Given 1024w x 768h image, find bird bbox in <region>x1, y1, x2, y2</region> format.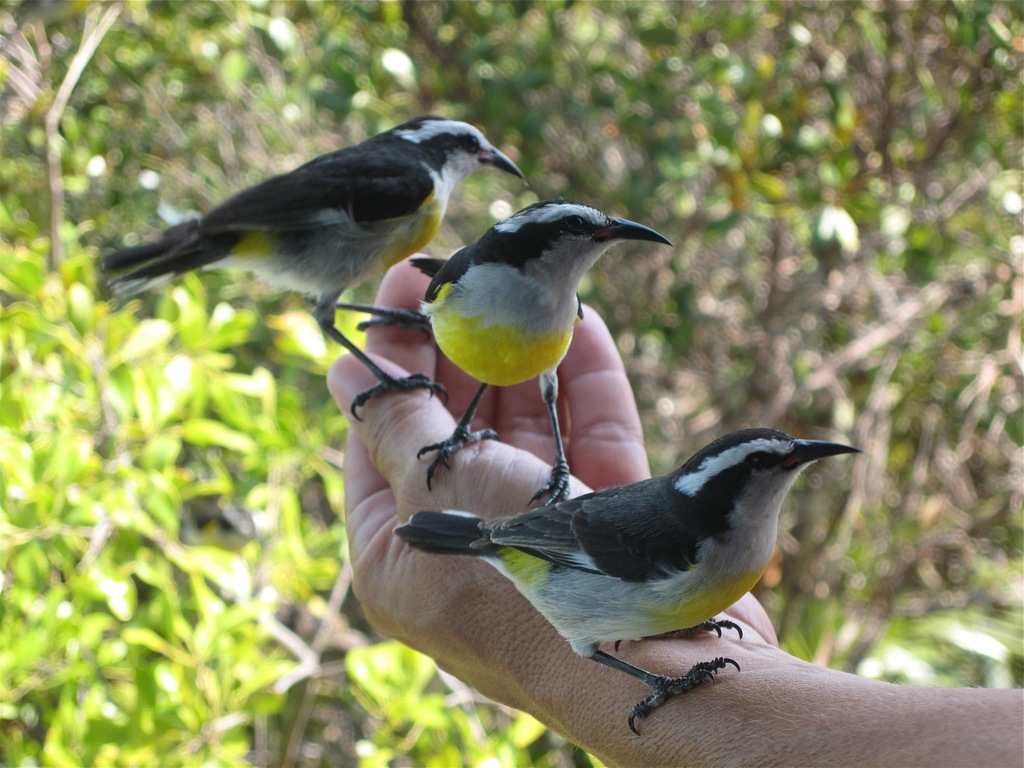
<region>96, 113, 530, 424</region>.
